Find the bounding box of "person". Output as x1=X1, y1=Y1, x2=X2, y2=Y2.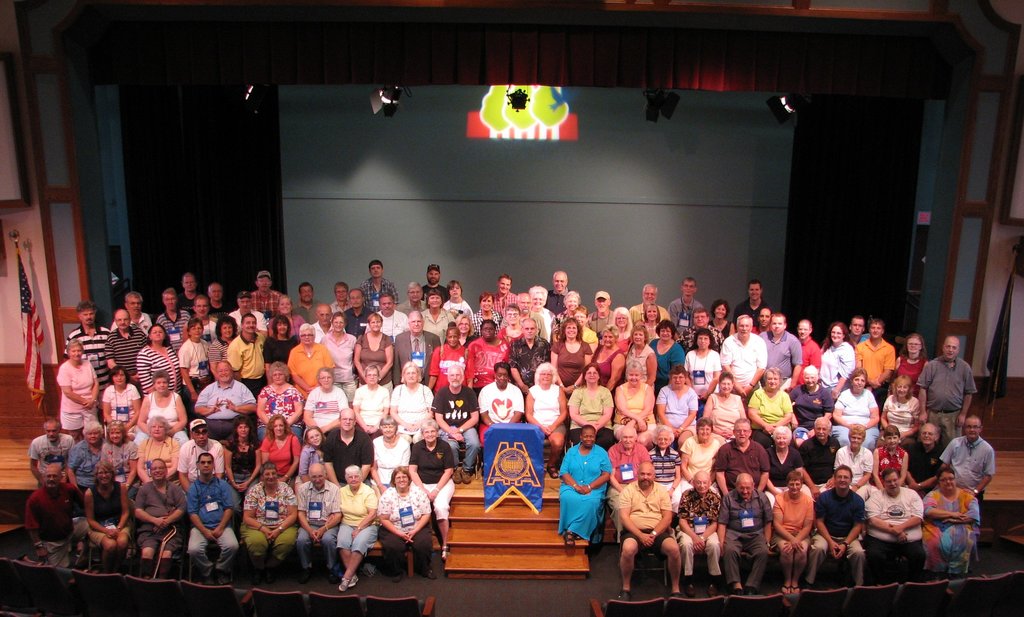
x1=303, y1=366, x2=353, y2=434.
